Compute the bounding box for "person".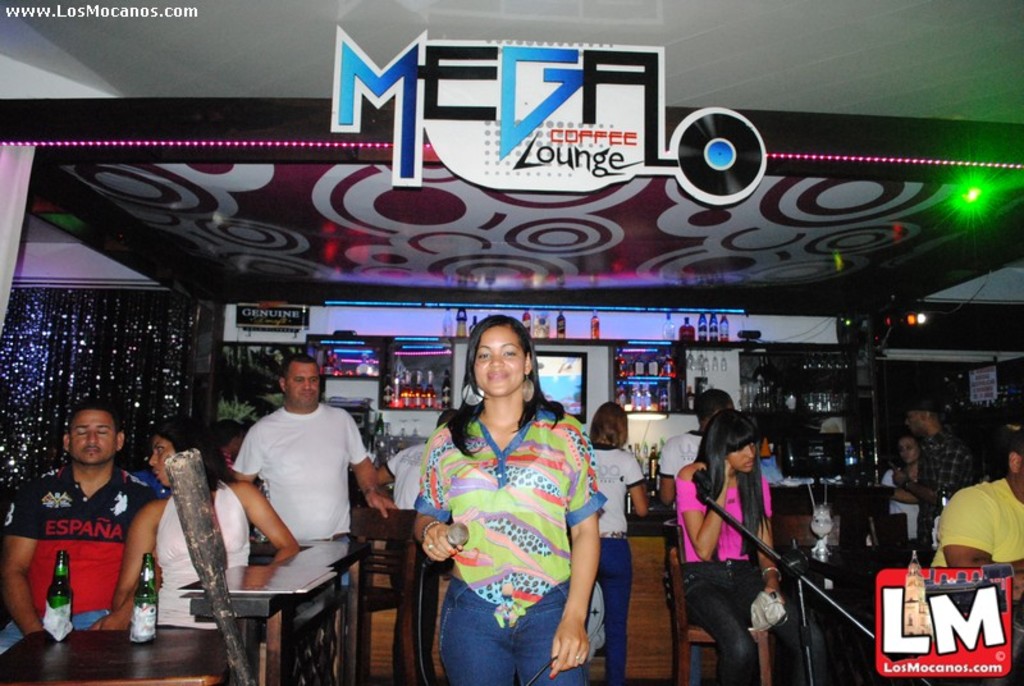
(580, 401, 650, 685).
